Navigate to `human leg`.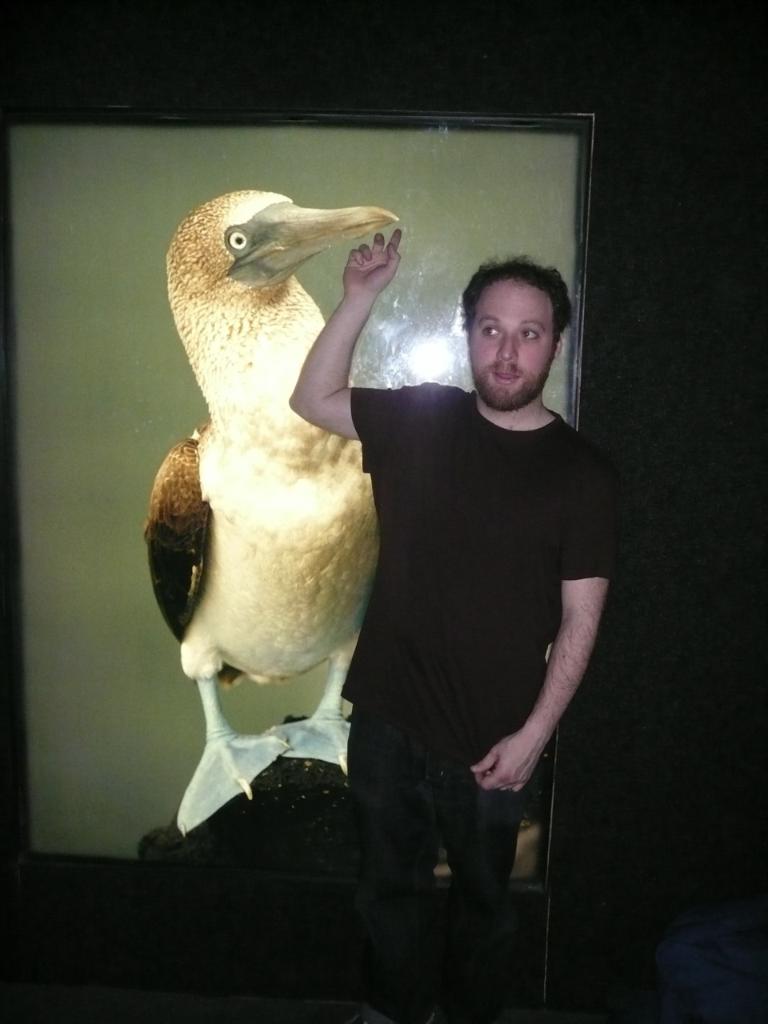
Navigation target: <region>342, 710, 447, 1023</region>.
